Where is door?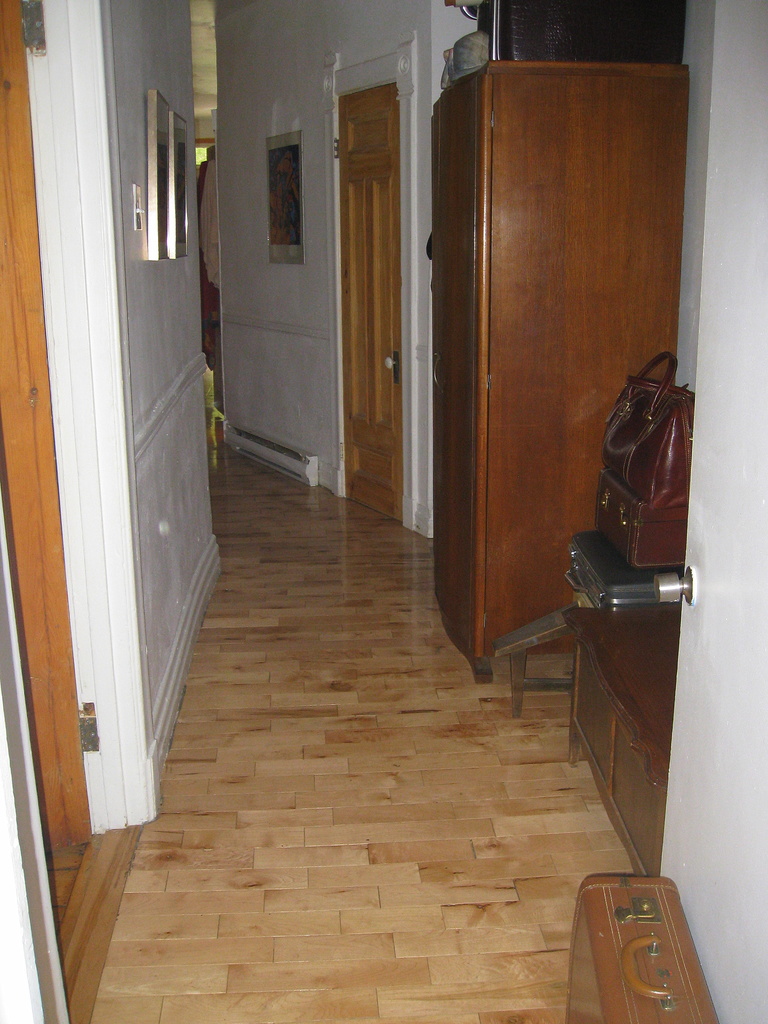
x1=334, y1=77, x2=406, y2=521.
